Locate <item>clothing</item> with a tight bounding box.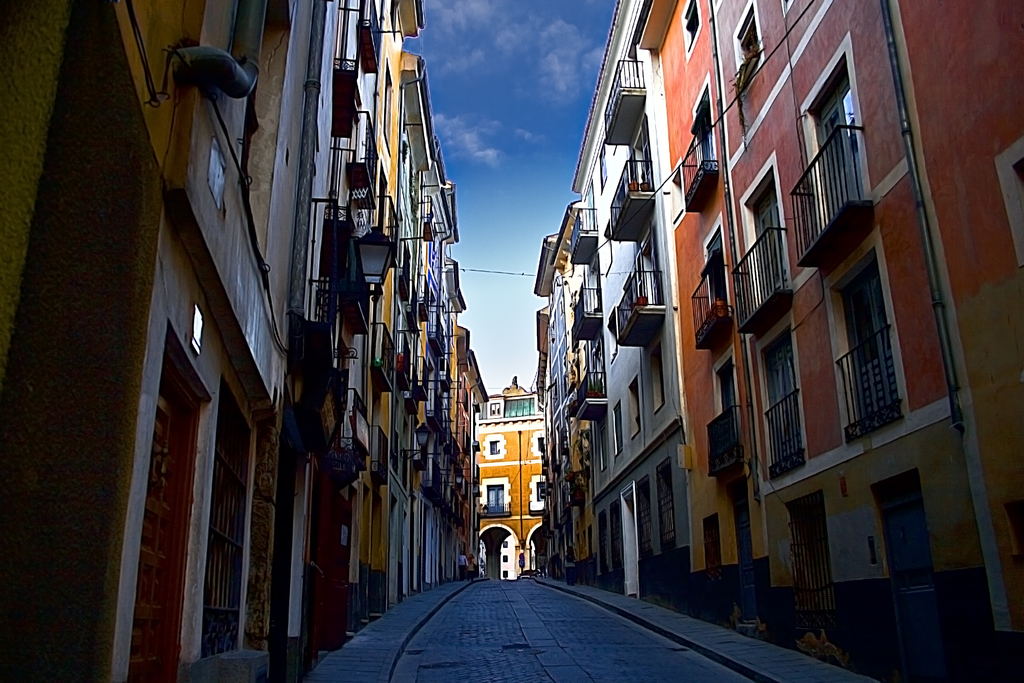
458,557,470,580.
